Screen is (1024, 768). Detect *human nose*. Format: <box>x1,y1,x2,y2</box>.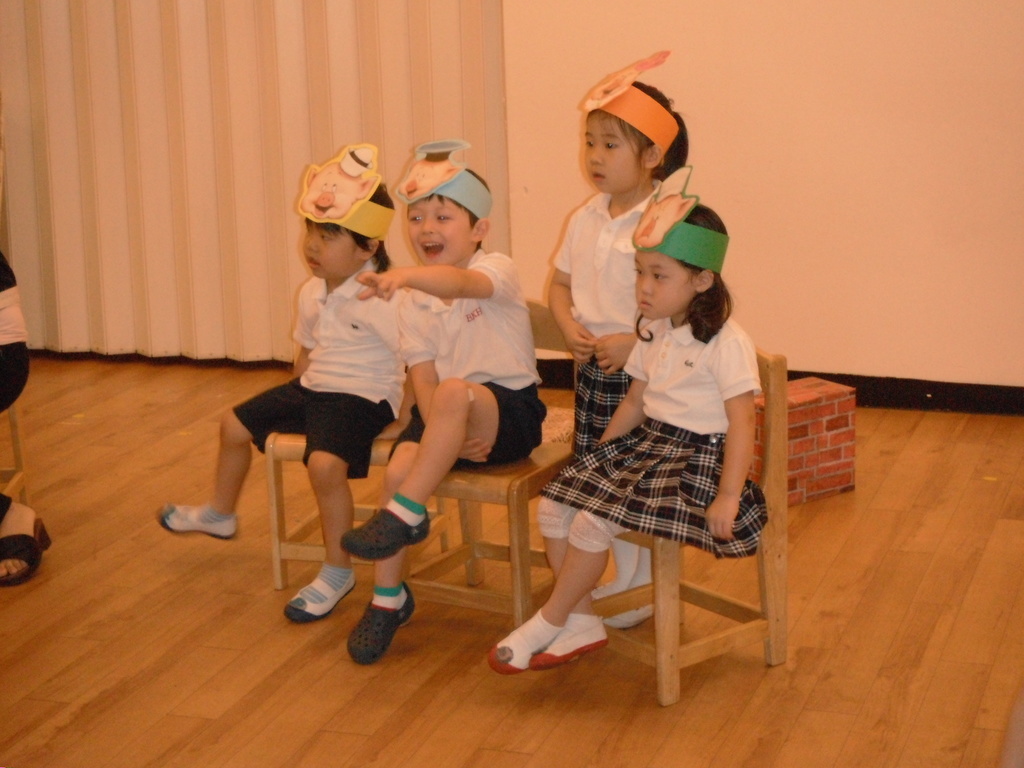
<box>422,217,432,230</box>.
